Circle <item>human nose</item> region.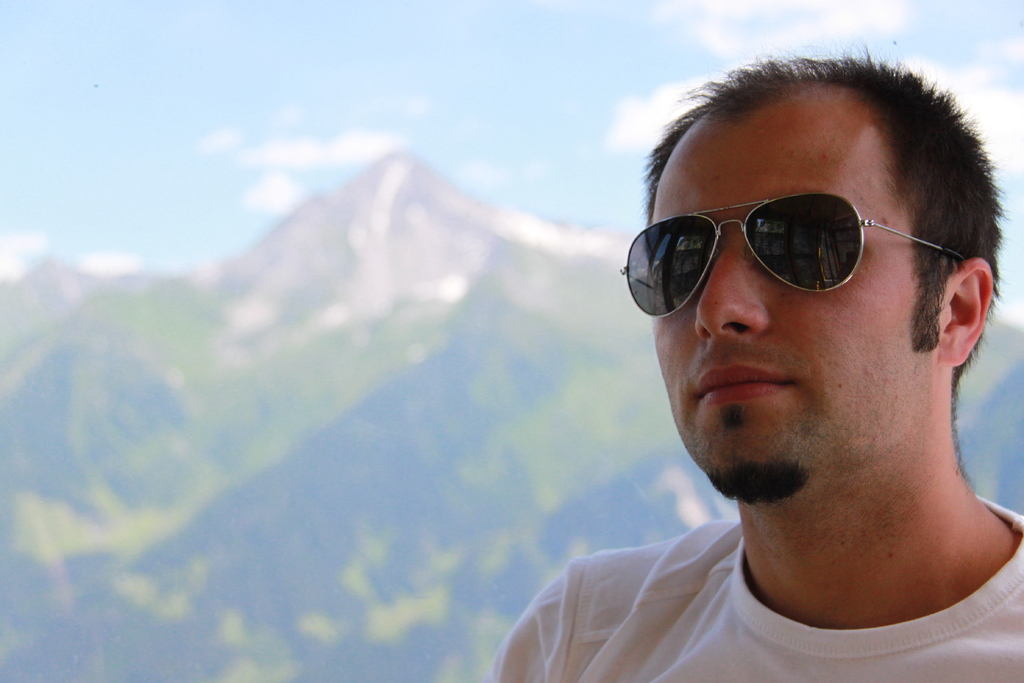
Region: {"x1": 694, "y1": 236, "x2": 770, "y2": 347}.
